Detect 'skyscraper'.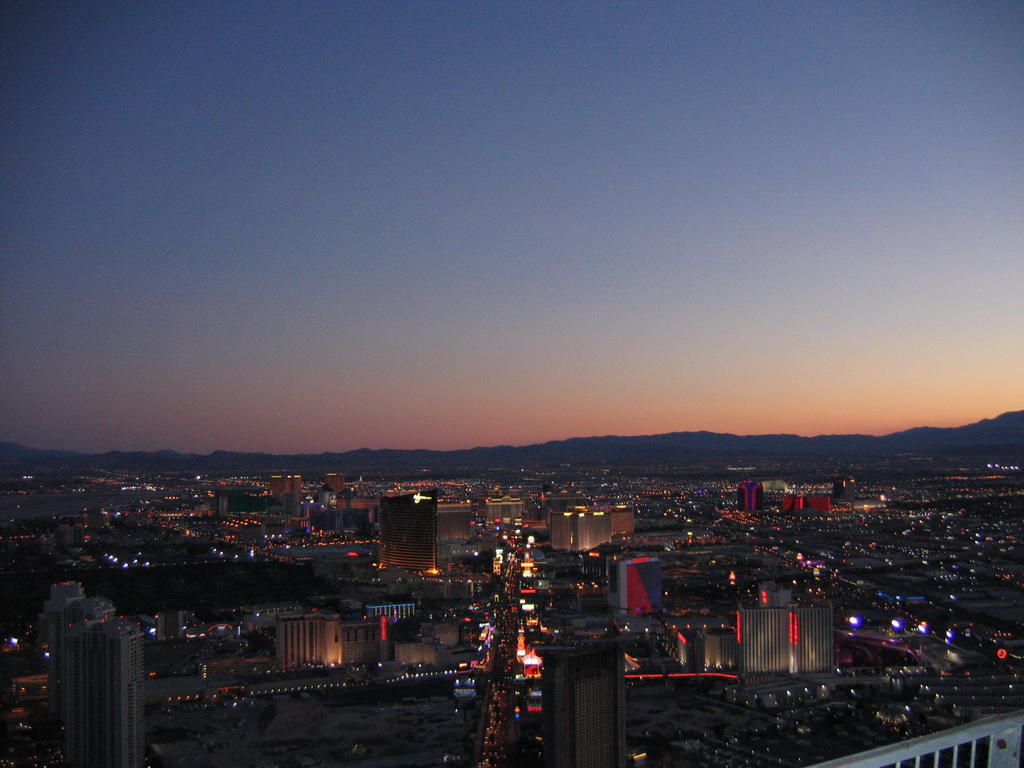
Detected at BBox(272, 472, 304, 491).
